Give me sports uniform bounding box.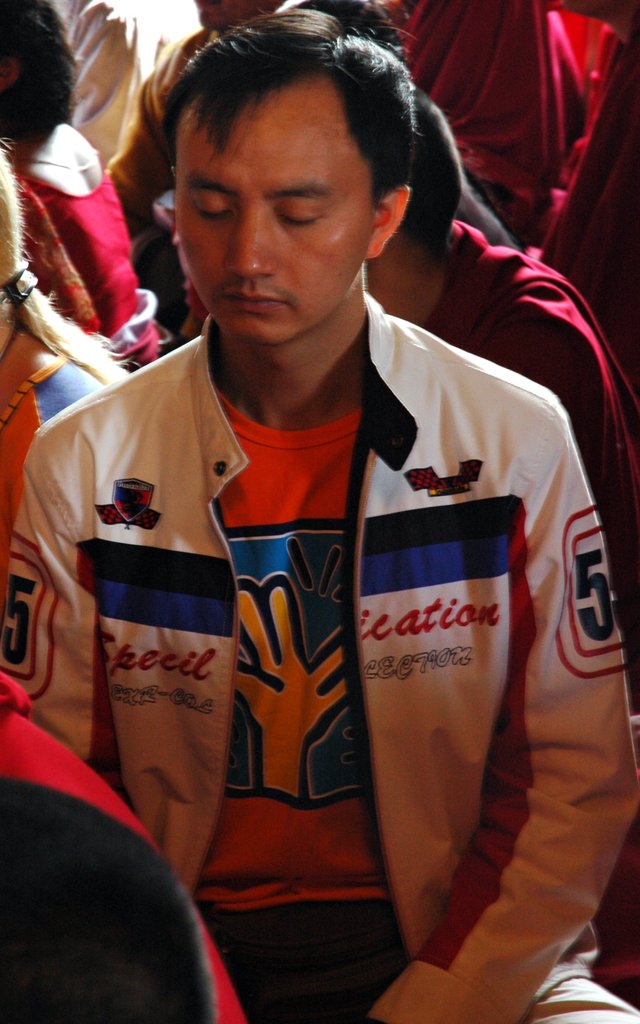
x1=13 y1=168 x2=155 y2=385.
